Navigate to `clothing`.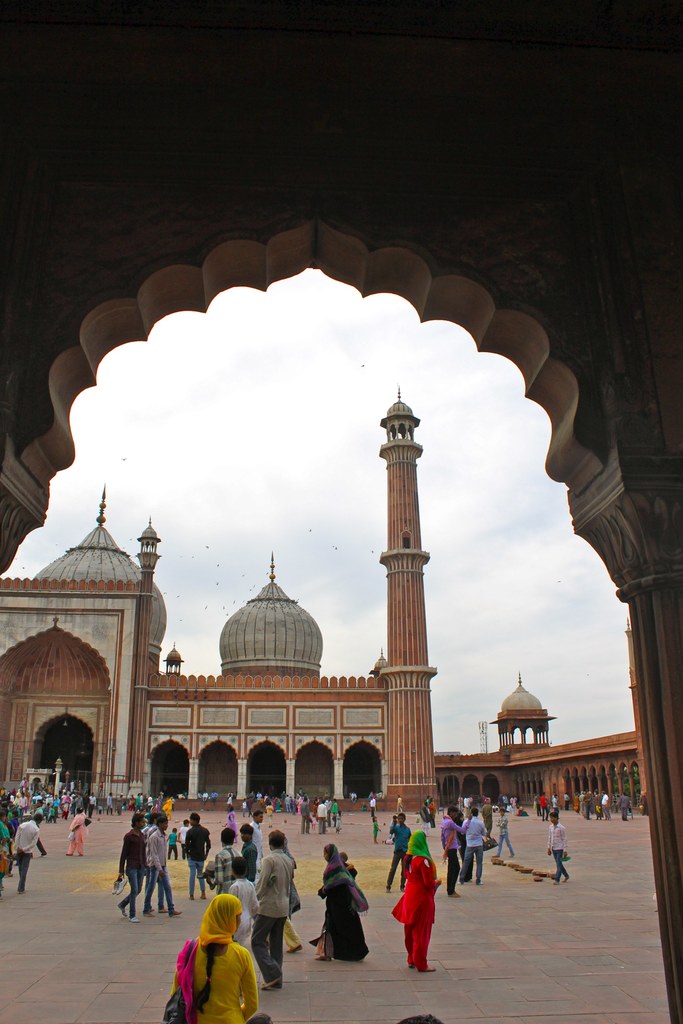
Navigation target: select_region(104, 791, 117, 816).
